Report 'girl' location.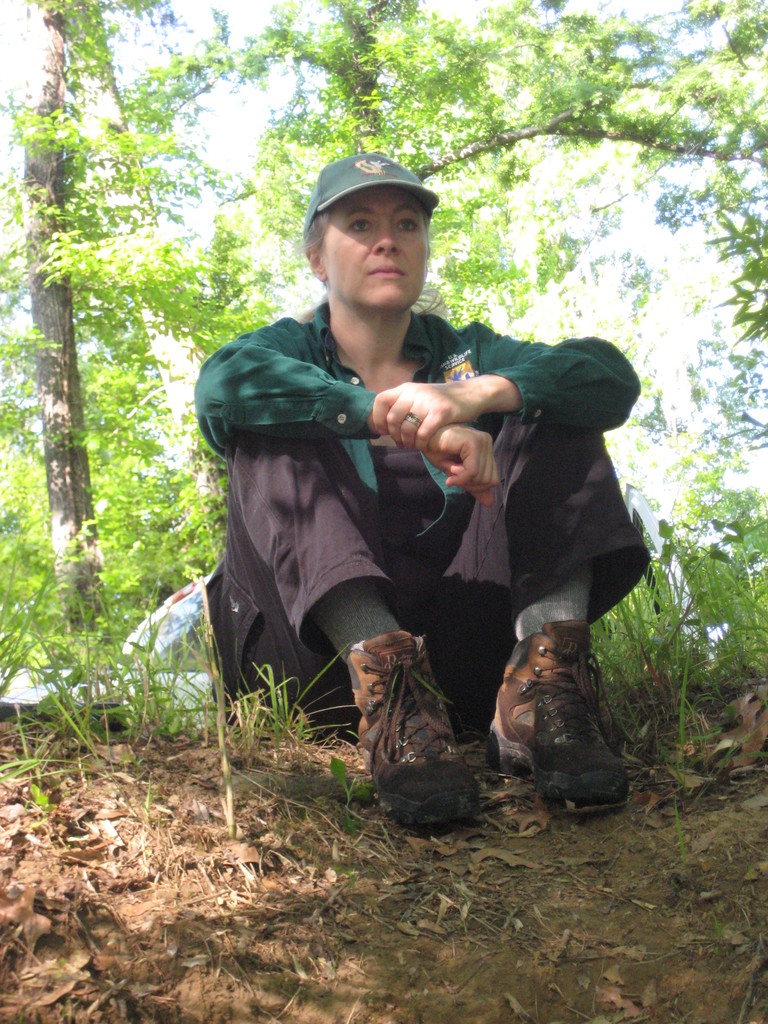
Report: (189,147,659,840).
